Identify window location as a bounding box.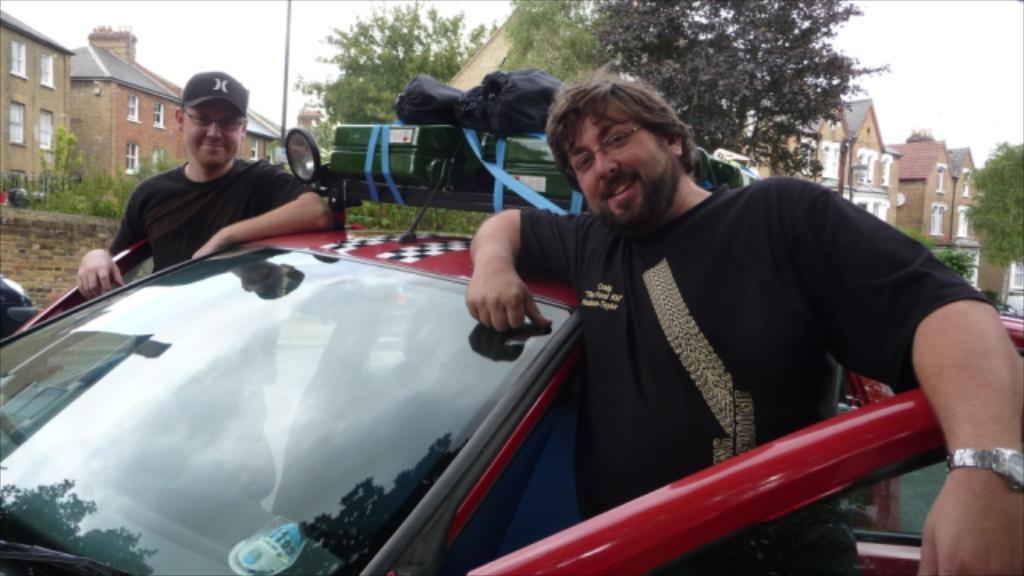
left=11, top=99, right=26, bottom=149.
